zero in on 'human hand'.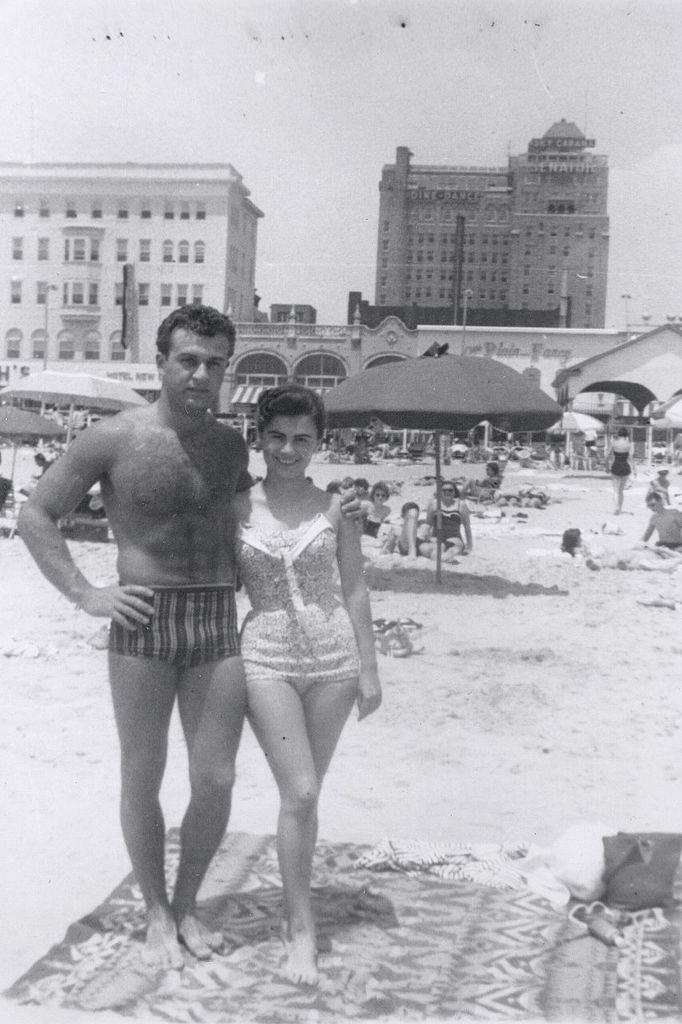
Zeroed in: left=353, top=665, right=384, bottom=723.
